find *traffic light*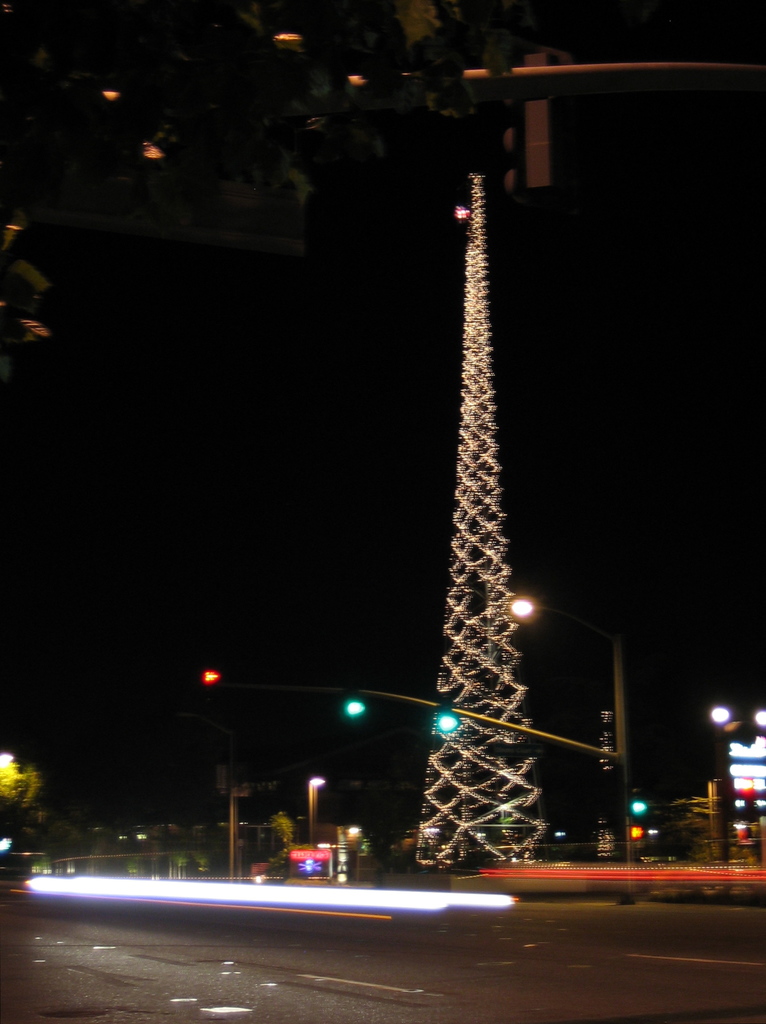
locate(346, 689, 360, 717)
